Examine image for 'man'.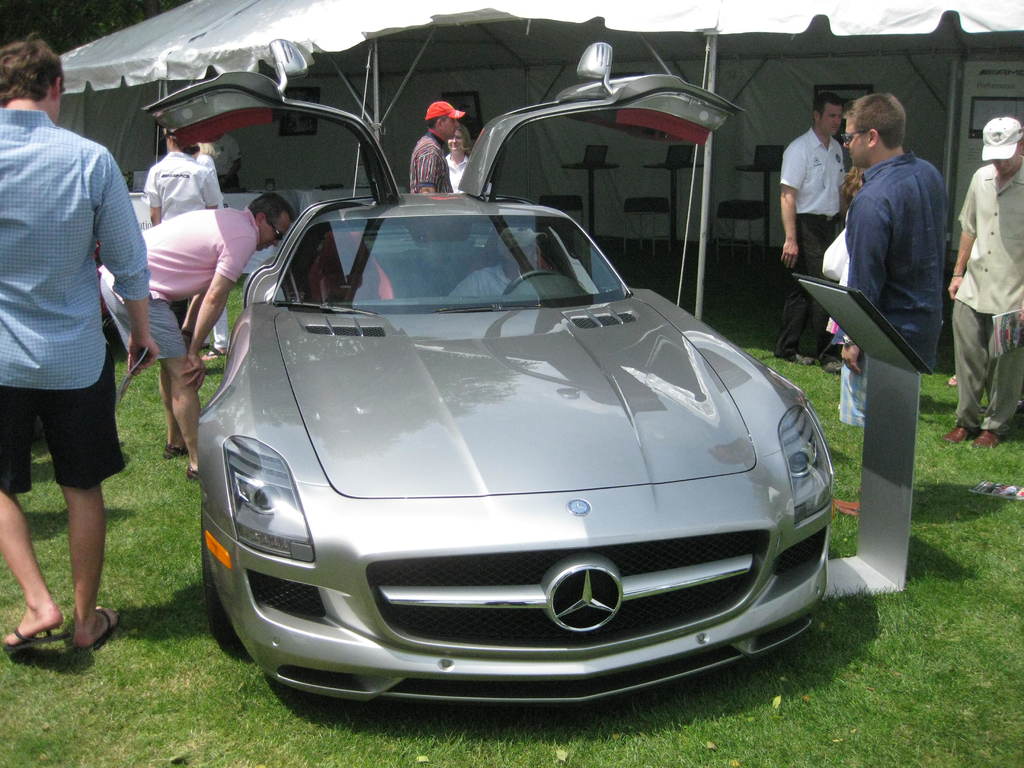
Examination result: pyautogui.locateOnScreen(943, 108, 1023, 451).
